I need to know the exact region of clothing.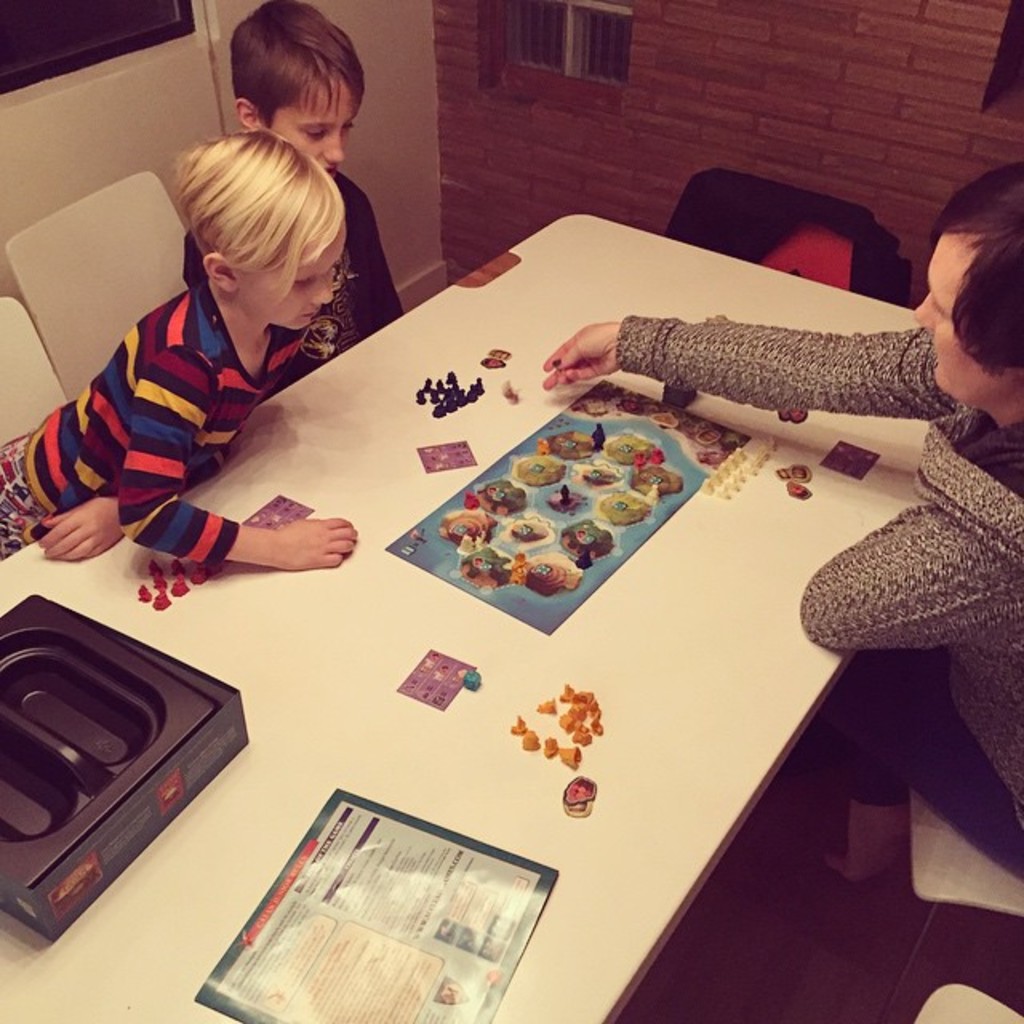
Region: 53/211/355/603.
